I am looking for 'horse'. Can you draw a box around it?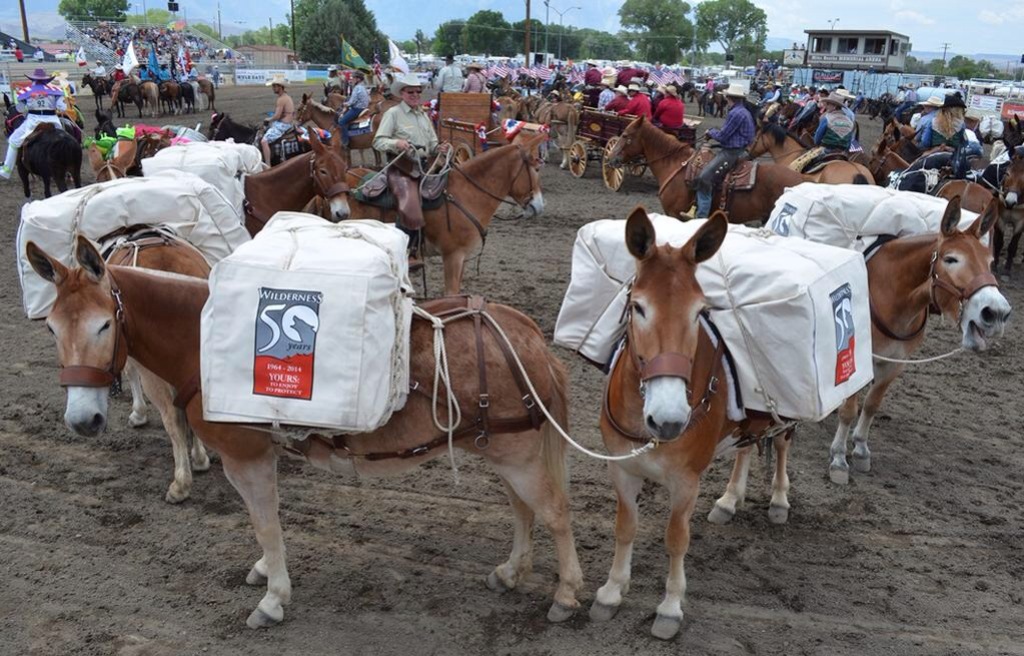
Sure, the bounding box is <bbox>81, 143, 211, 502</bbox>.
